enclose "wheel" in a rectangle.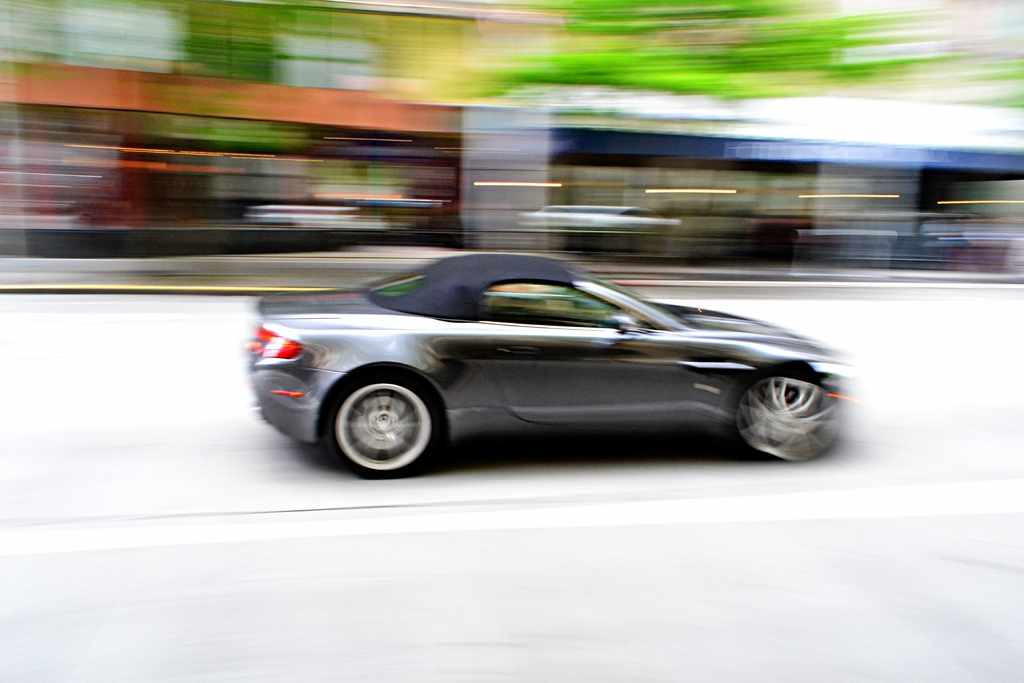
locate(325, 373, 450, 473).
